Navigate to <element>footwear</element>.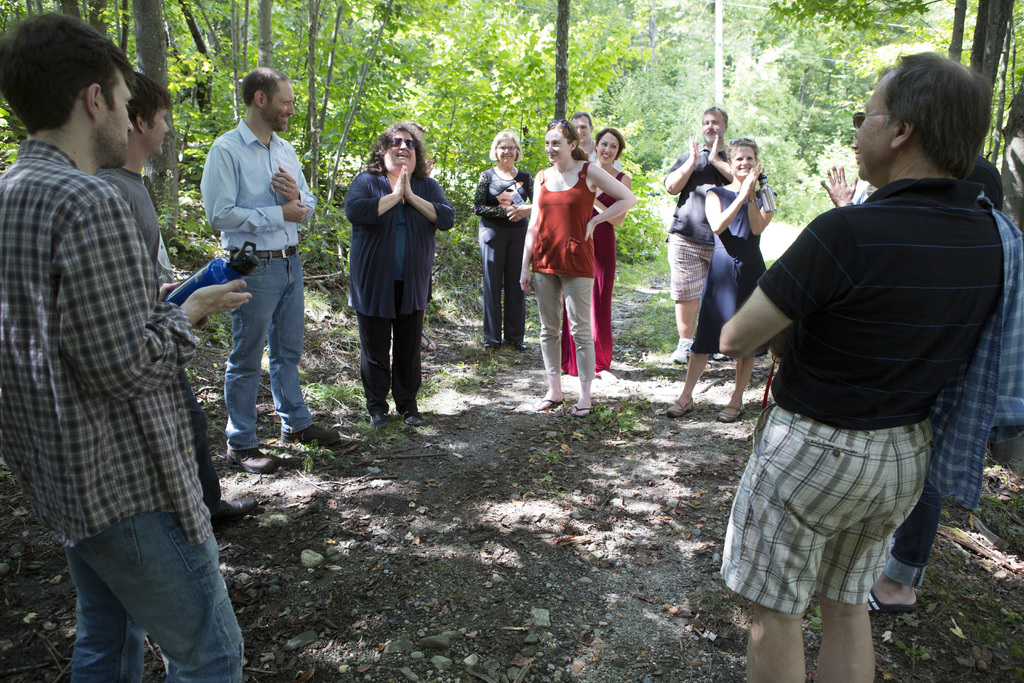
Navigation target: <bbox>716, 406, 748, 422</bbox>.
